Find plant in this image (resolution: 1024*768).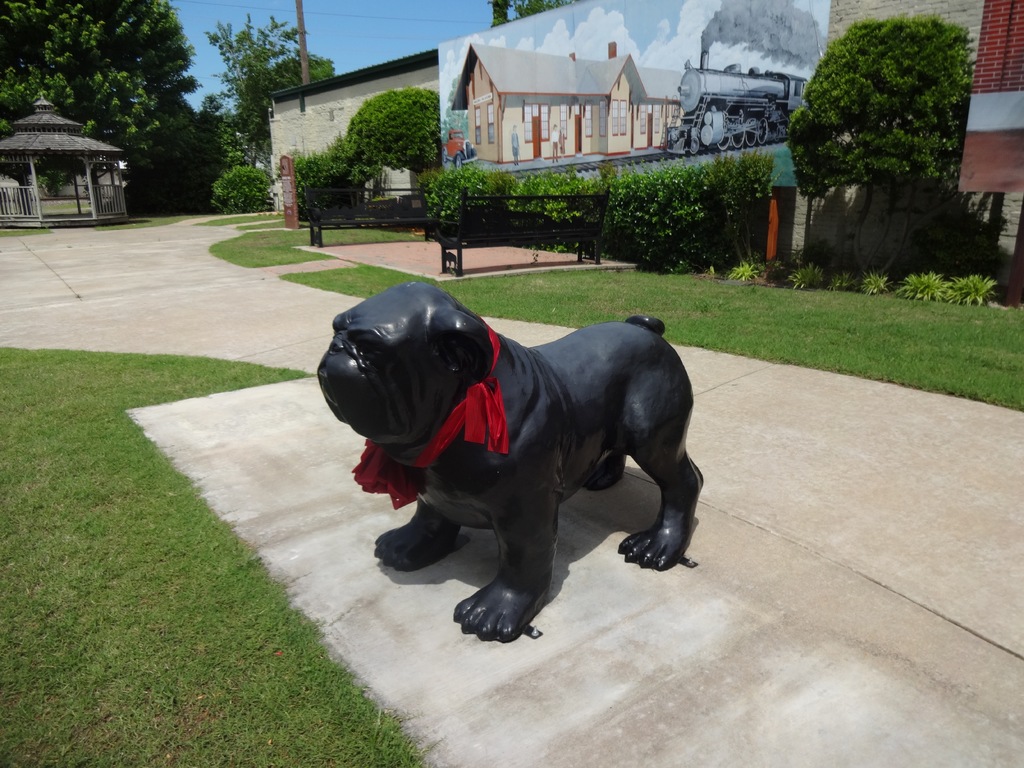
(969, 267, 996, 300).
